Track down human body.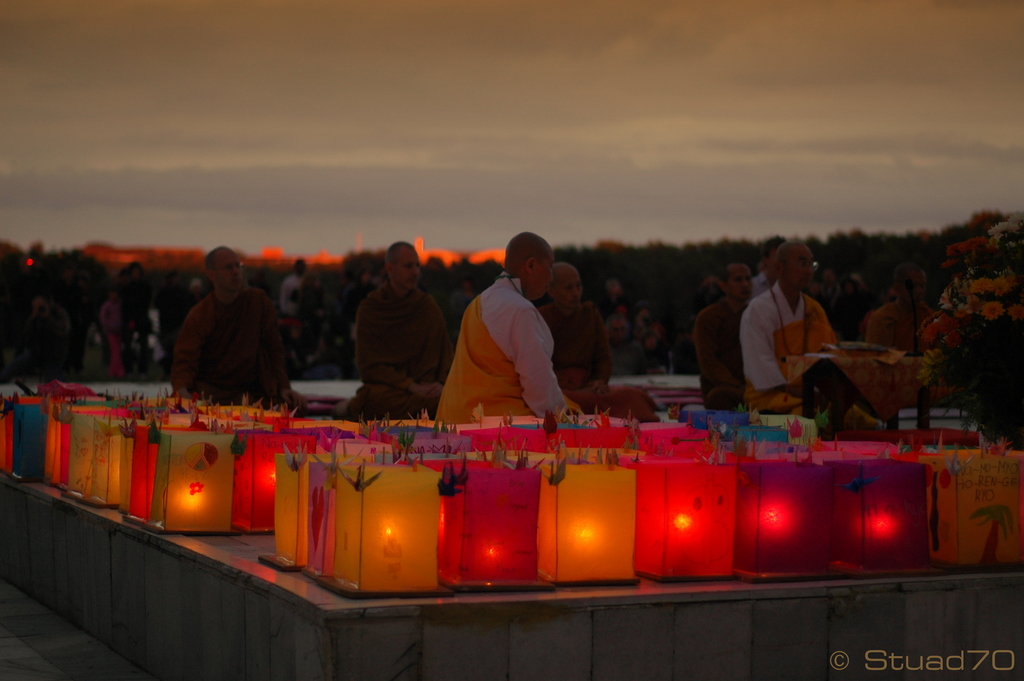
Tracked to region(350, 233, 450, 419).
